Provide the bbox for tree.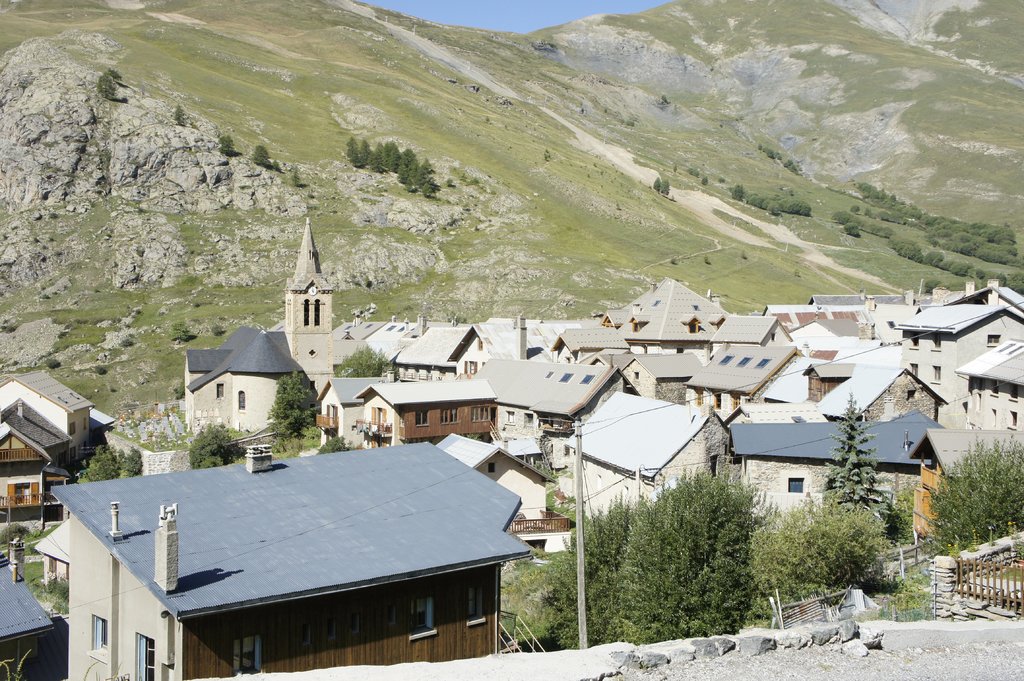
x1=404, y1=163, x2=422, y2=195.
